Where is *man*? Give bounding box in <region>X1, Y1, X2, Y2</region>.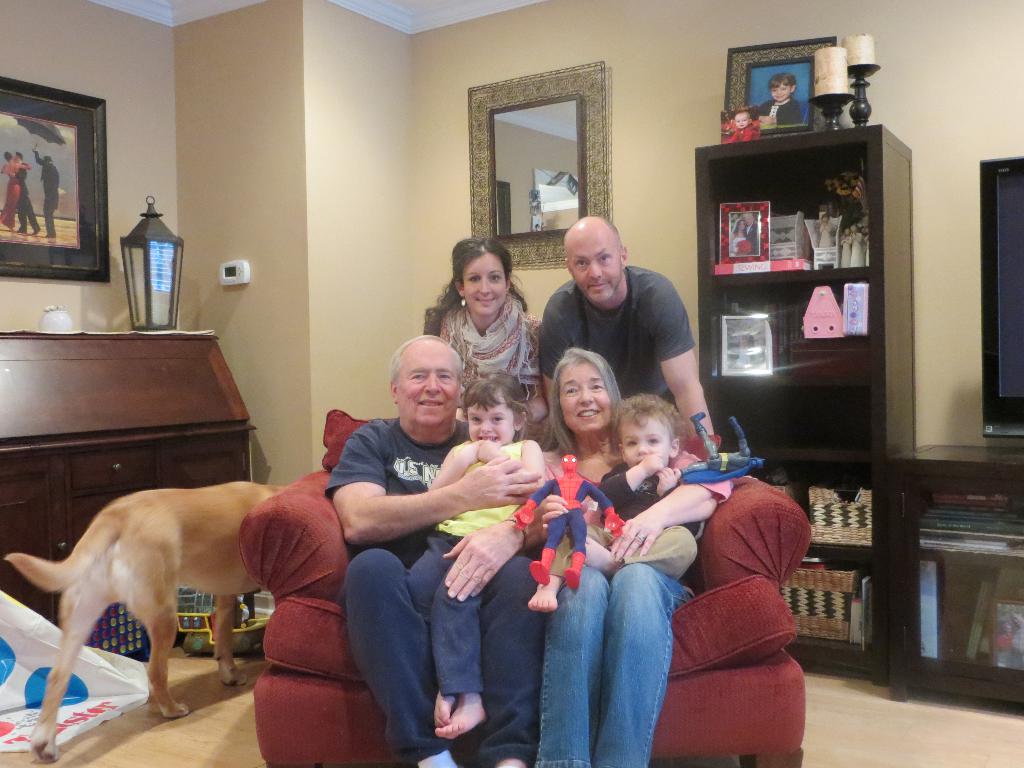
<region>325, 333, 546, 767</region>.
